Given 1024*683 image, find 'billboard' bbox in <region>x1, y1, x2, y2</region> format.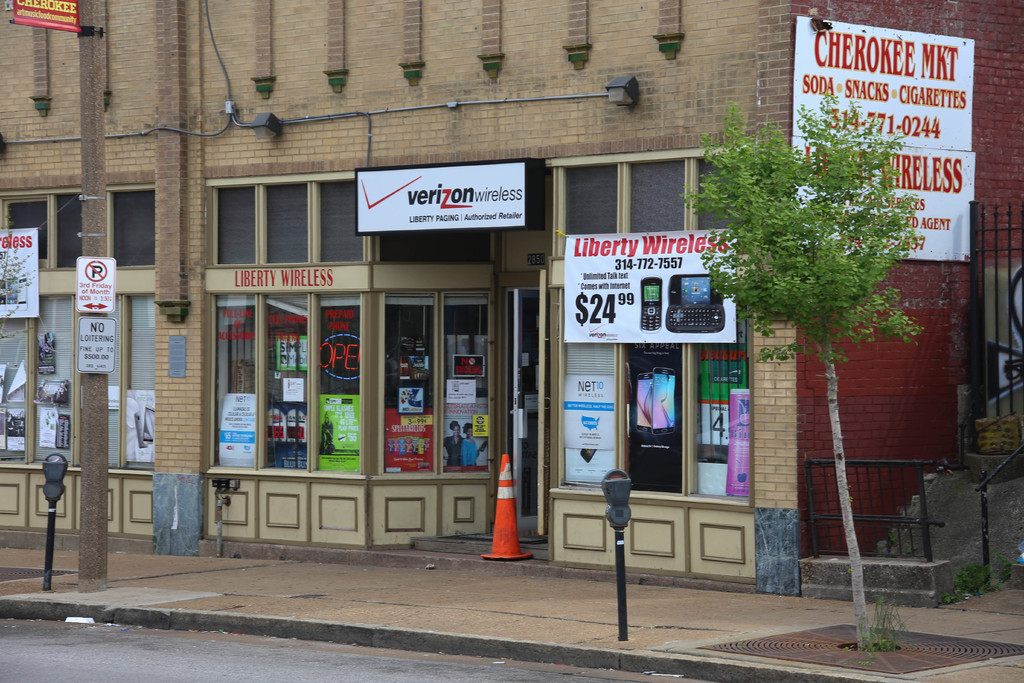
<region>205, 389, 263, 469</region>.
